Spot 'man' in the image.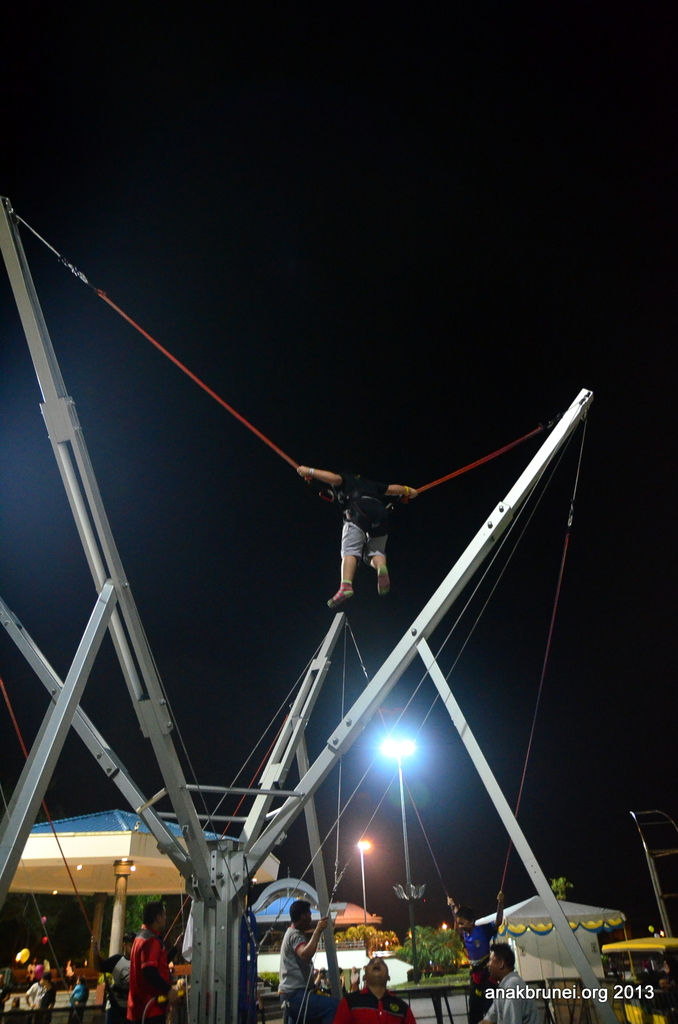
'man' found at {"x1": 477, "y1": 941, "x2": 536, "y2": 1023}.
